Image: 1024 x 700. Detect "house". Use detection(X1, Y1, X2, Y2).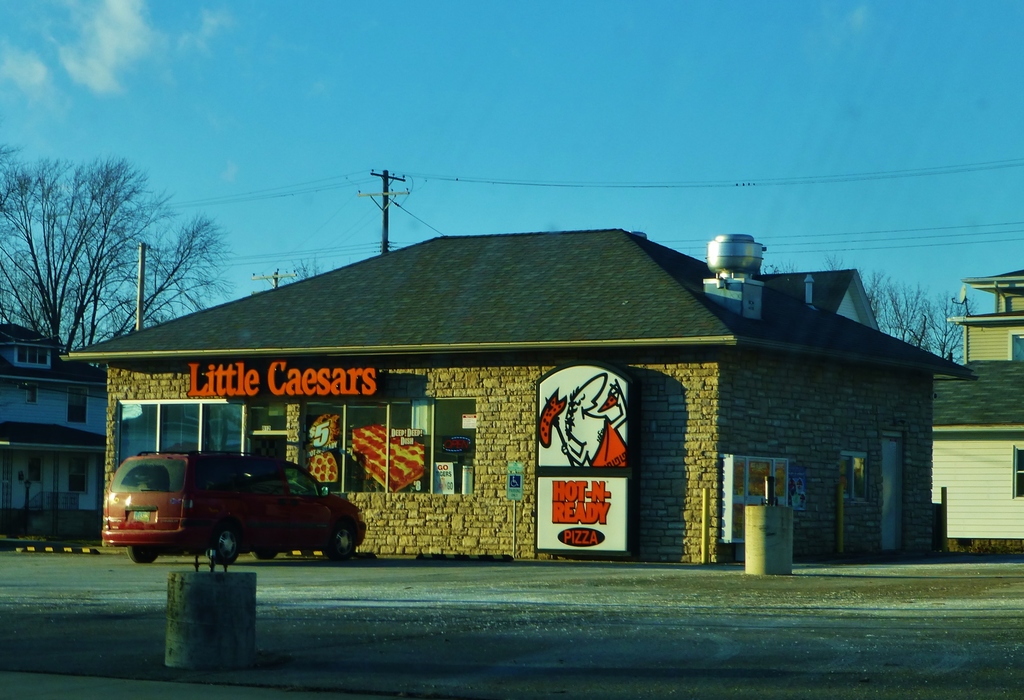
detection(0, 322, 109, 539).
